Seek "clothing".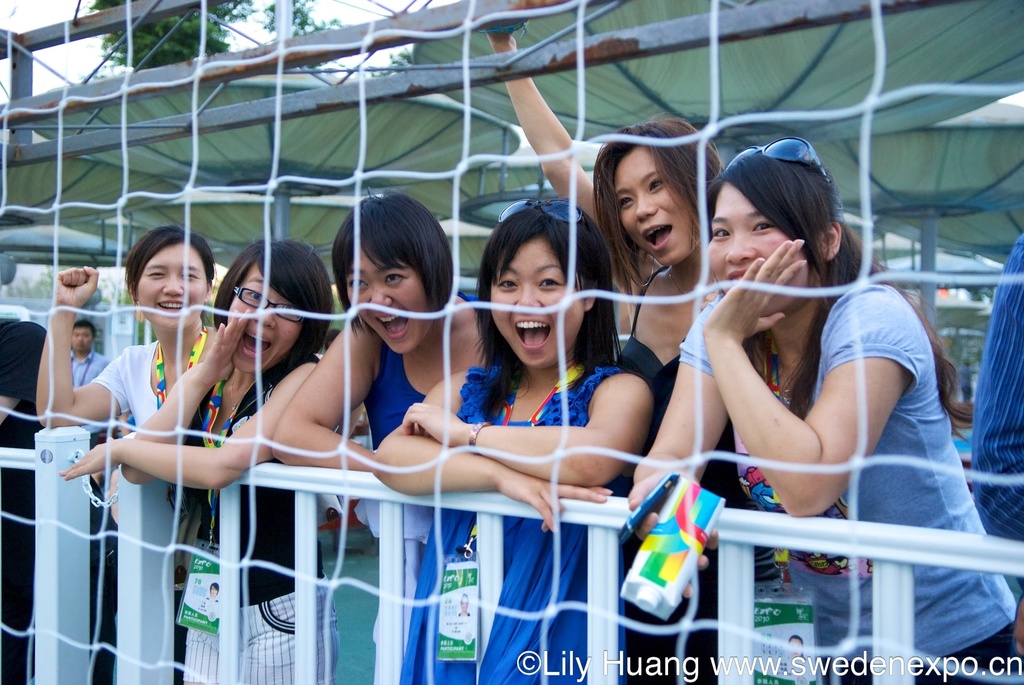
<box>90,320,237,511</box>.
